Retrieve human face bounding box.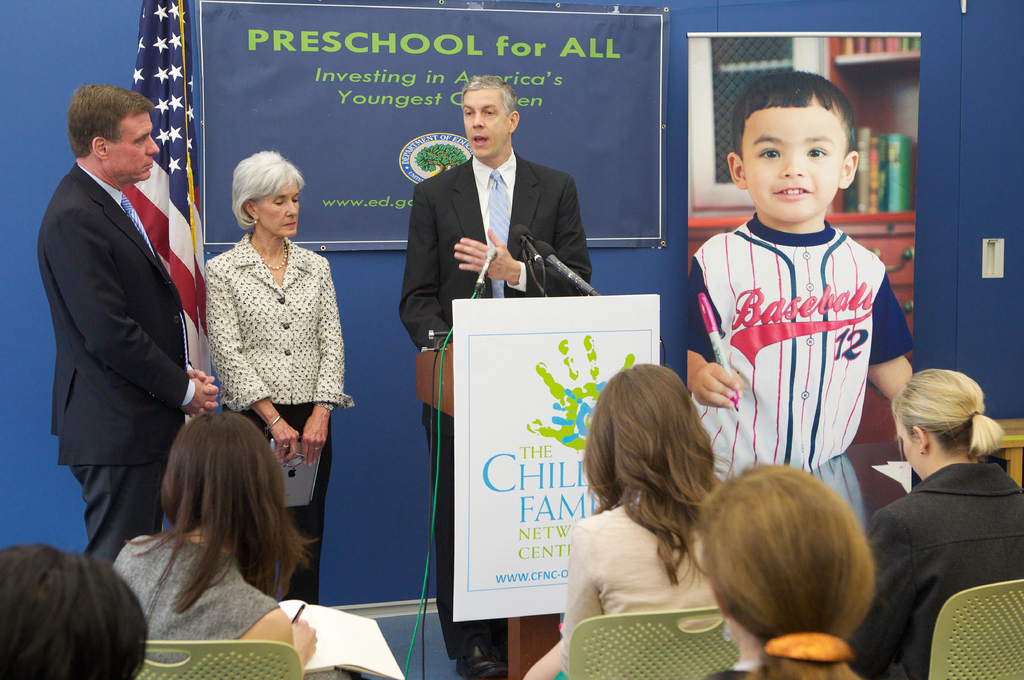
Bounding box: (x1=111, y1=109, x2=159, y2=178).
